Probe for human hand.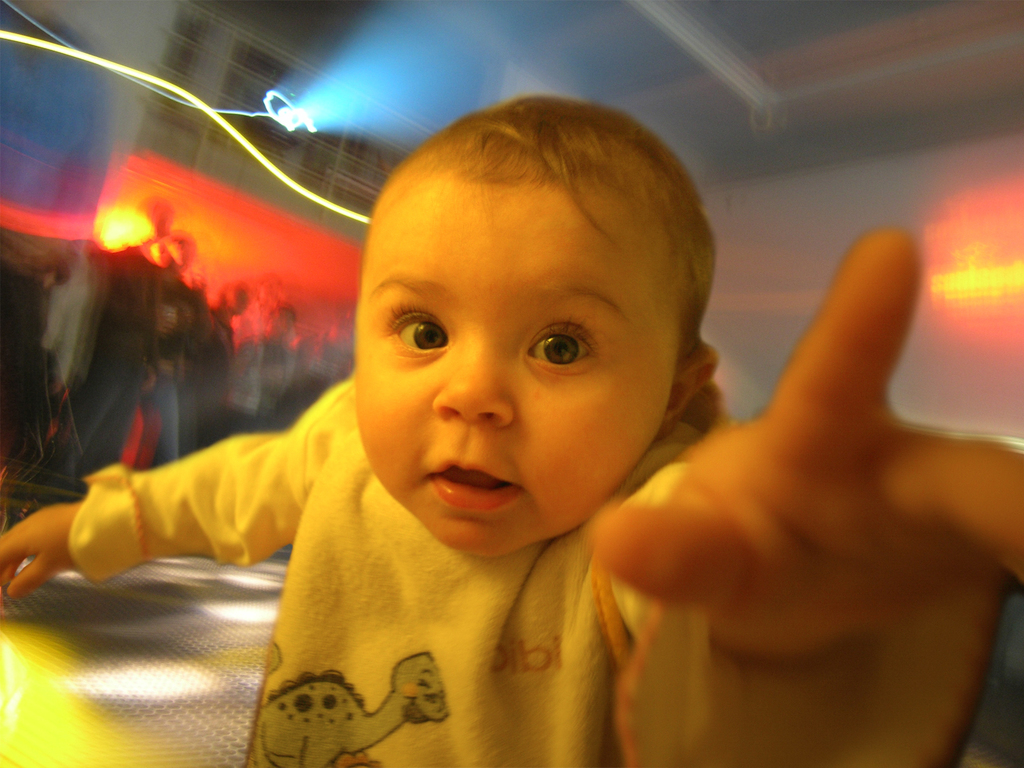
Probe result: bbox=(655, 194, 1009, 694).
